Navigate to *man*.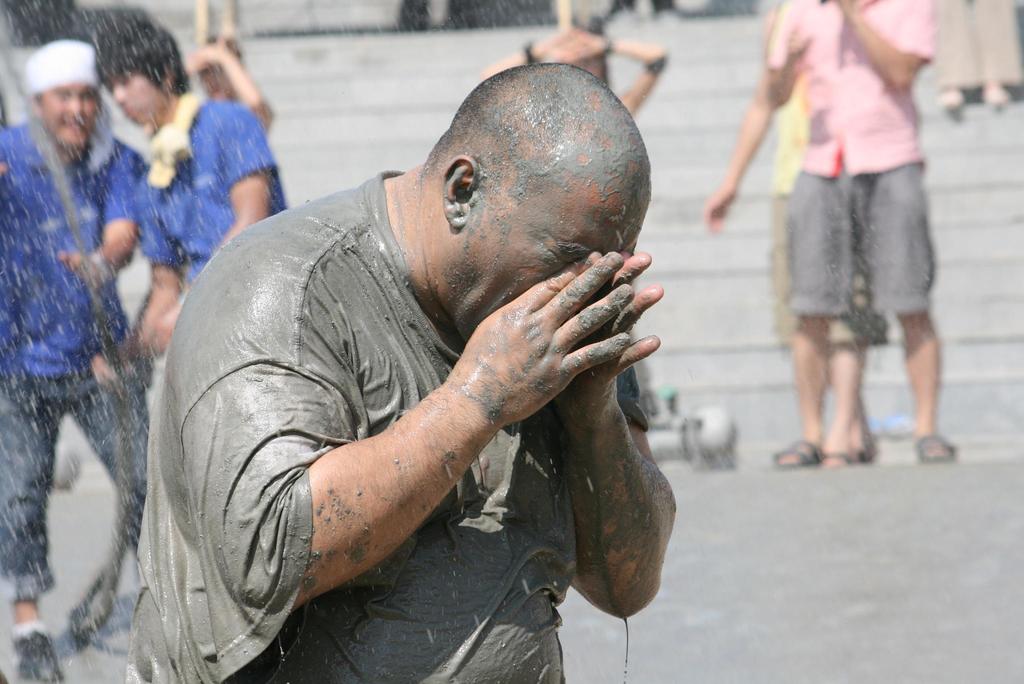
Navigation target: Rect(774, 0, 963, 469).
